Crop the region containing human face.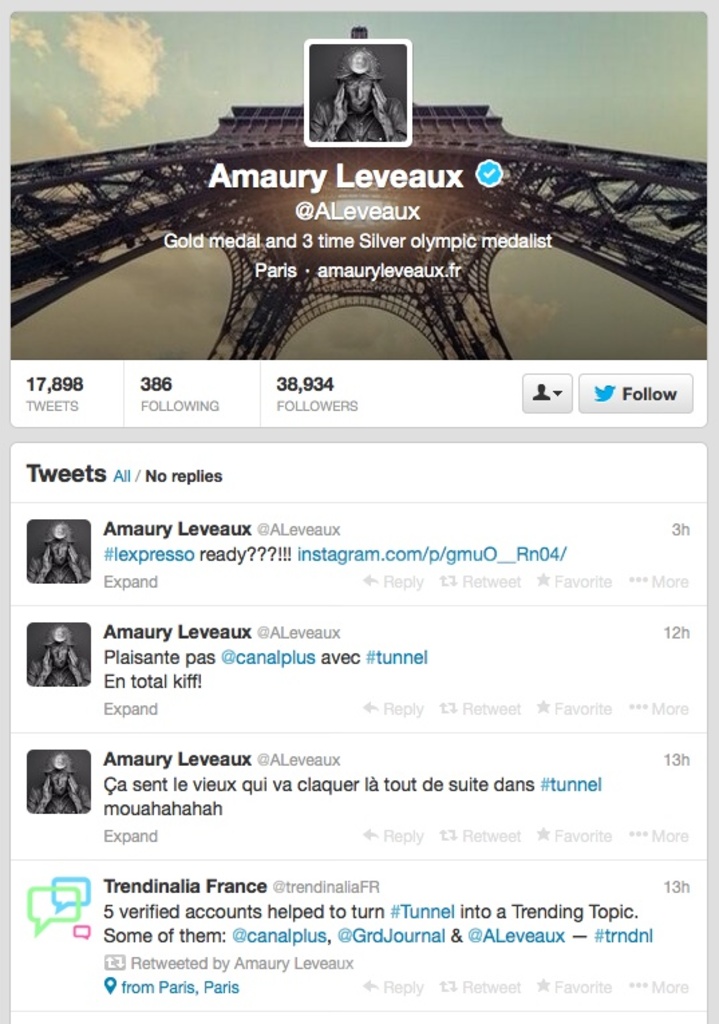
Crop region: rect(52, 643, 66, 665).
